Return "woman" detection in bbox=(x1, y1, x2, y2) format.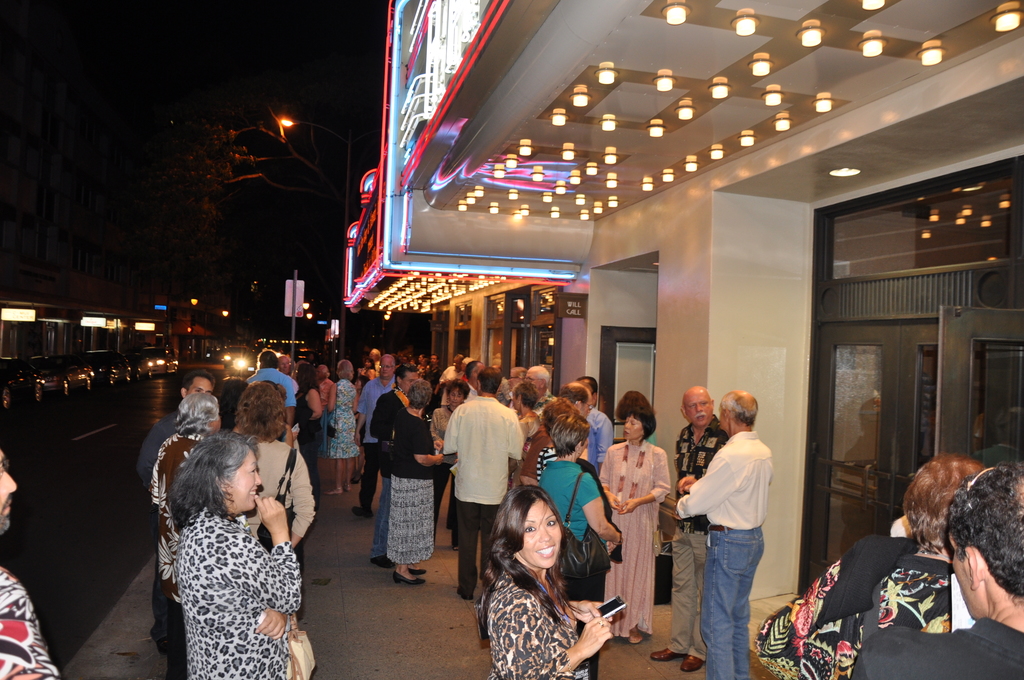
bbox=(232, 380, 316, 624).
